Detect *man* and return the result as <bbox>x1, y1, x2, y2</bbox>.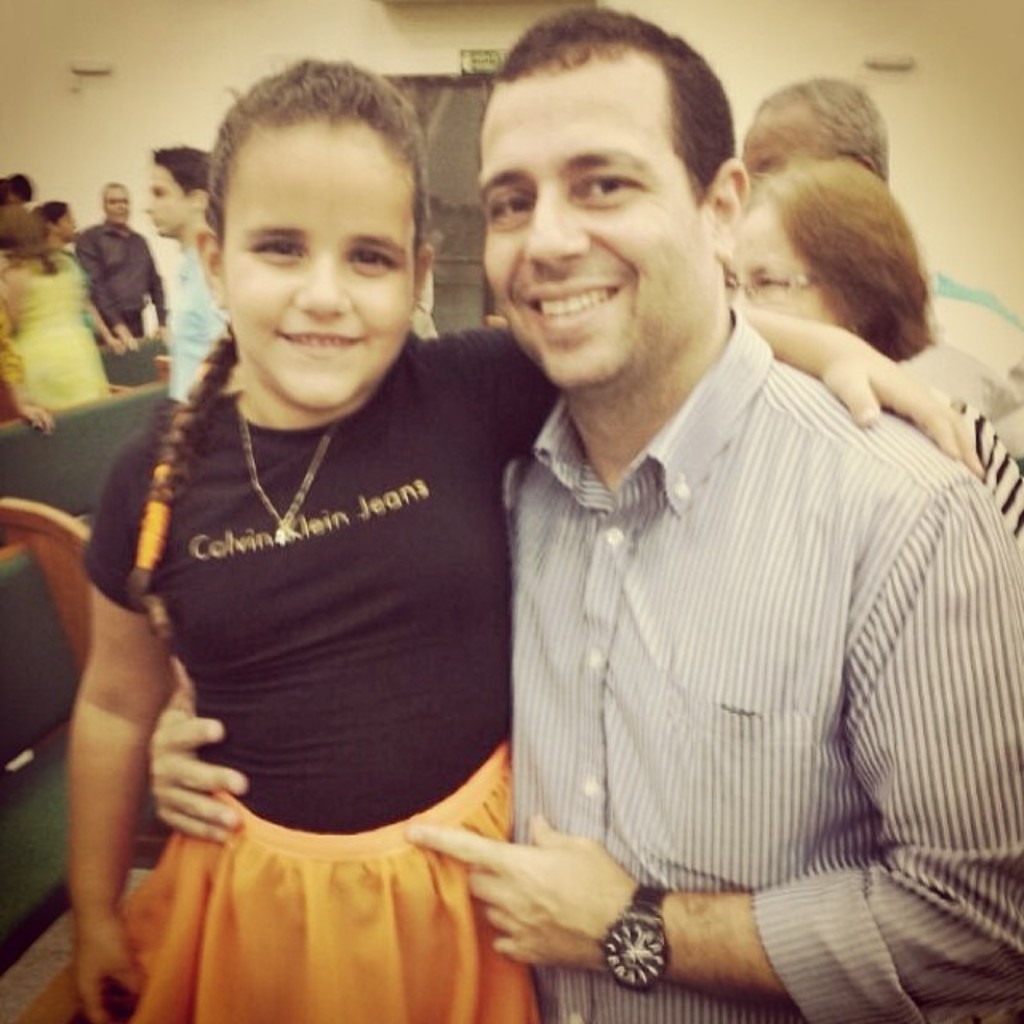
<bbox>67, 176, 171, 352</bbox>.
